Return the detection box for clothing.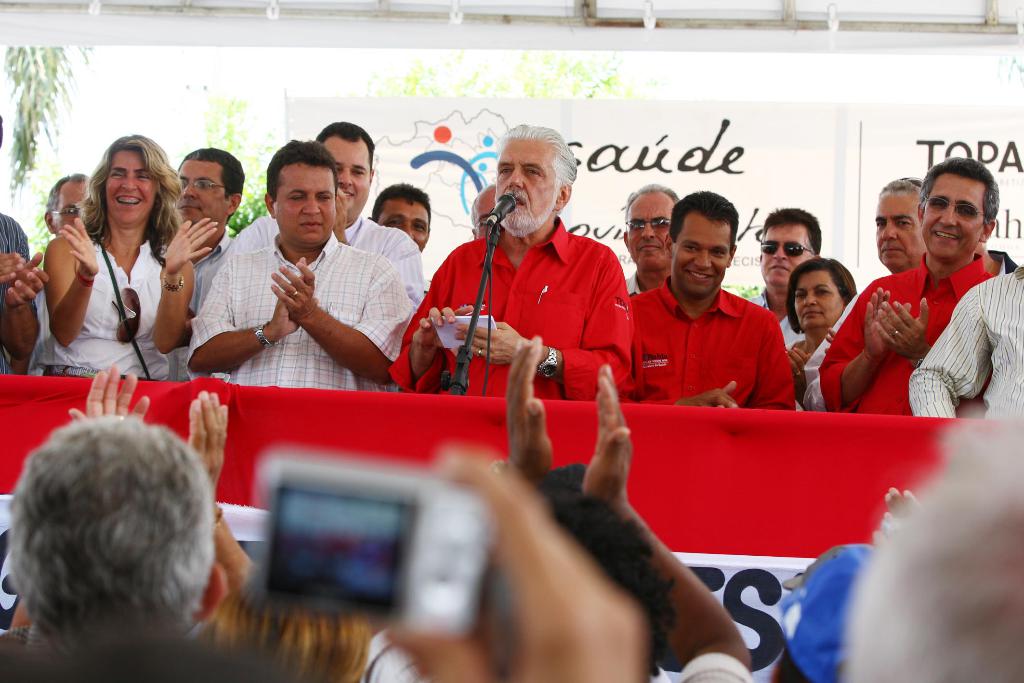
<region>32, 238, 177, 389</region>.
